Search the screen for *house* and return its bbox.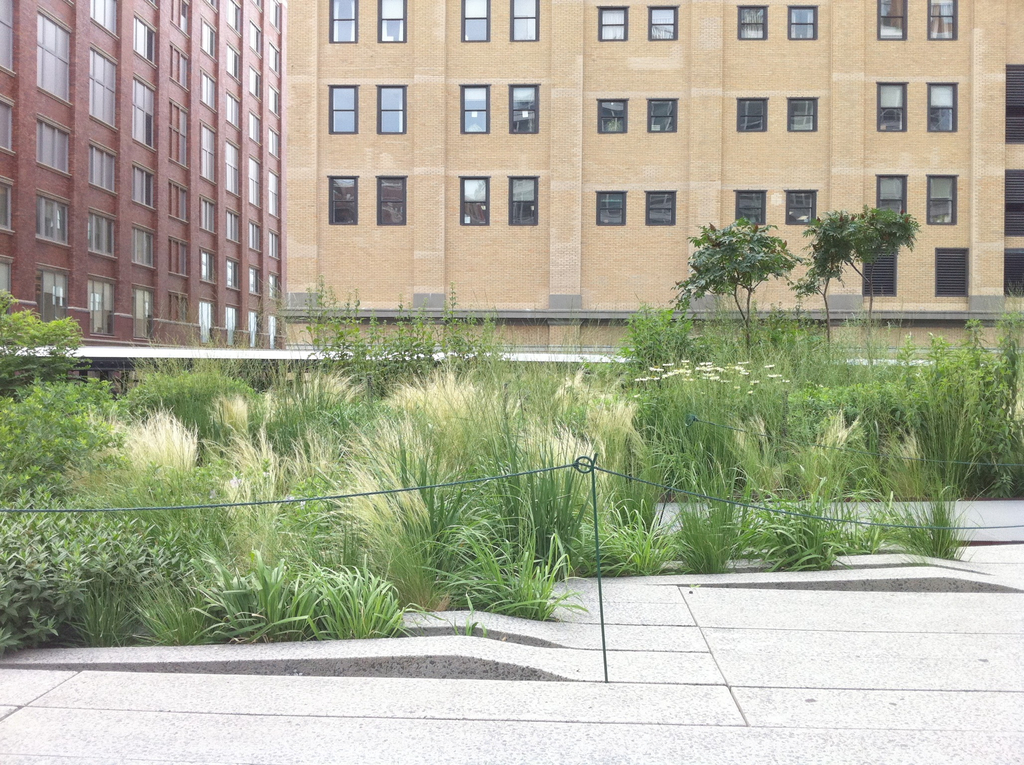
Found: bbox=(3, 0, 278, 351).
